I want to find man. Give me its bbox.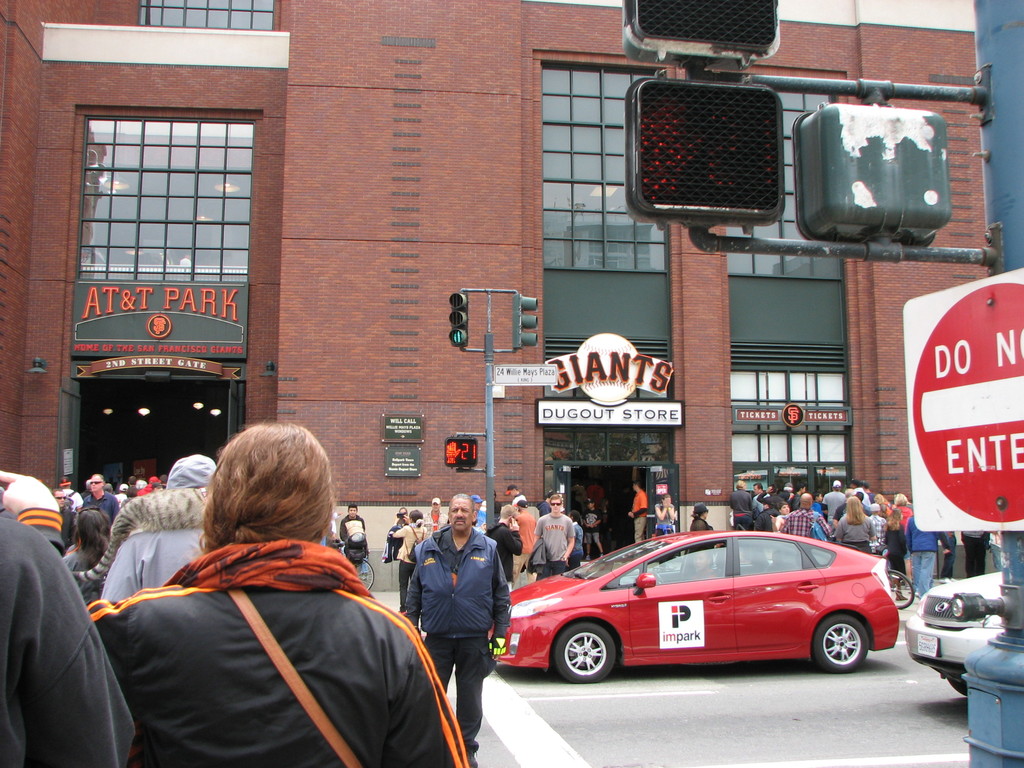
(425,499,447,534).
